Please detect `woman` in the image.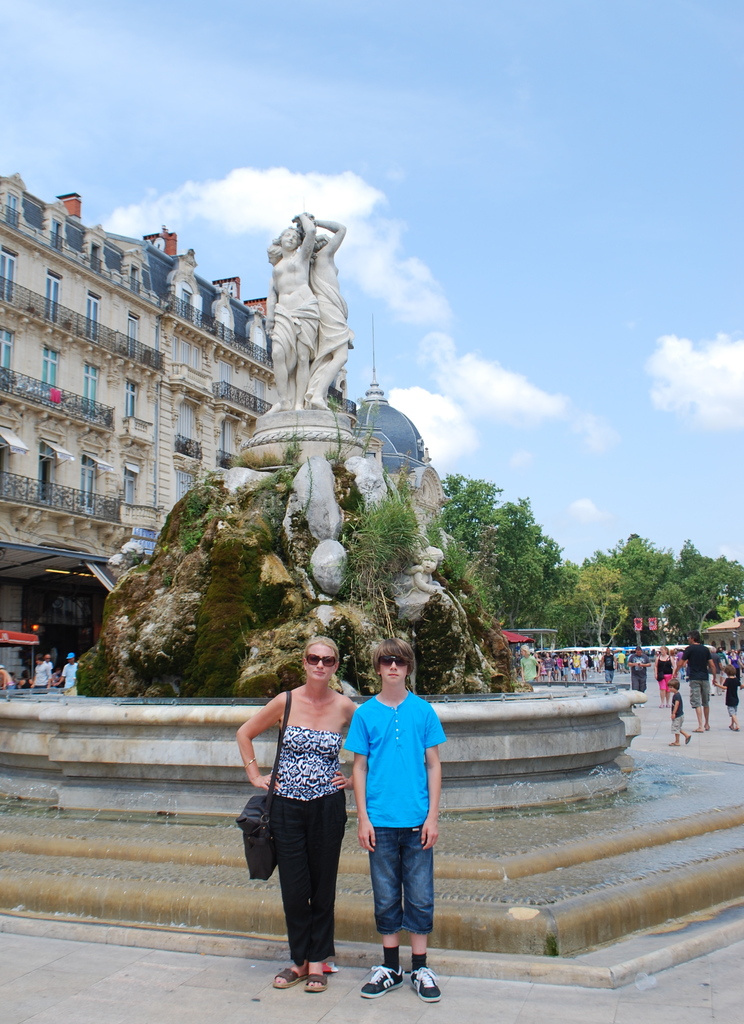
bbox=[729, 646, 743, 680].
